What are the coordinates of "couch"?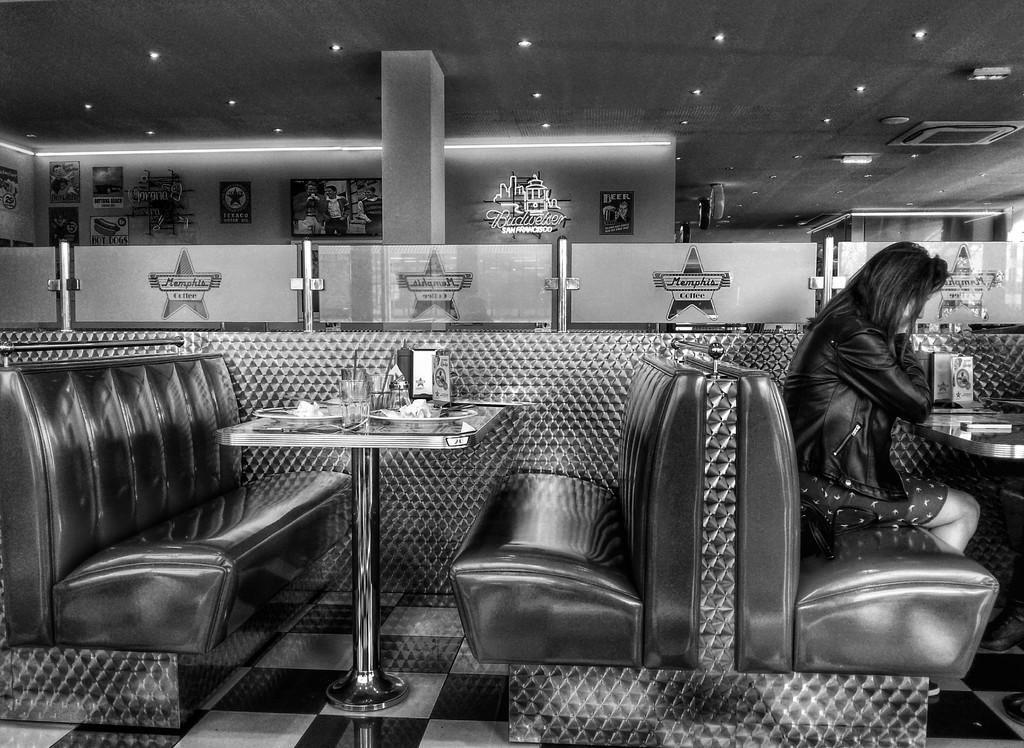
(x1=16, y1=340, x2=323, y2=710).
